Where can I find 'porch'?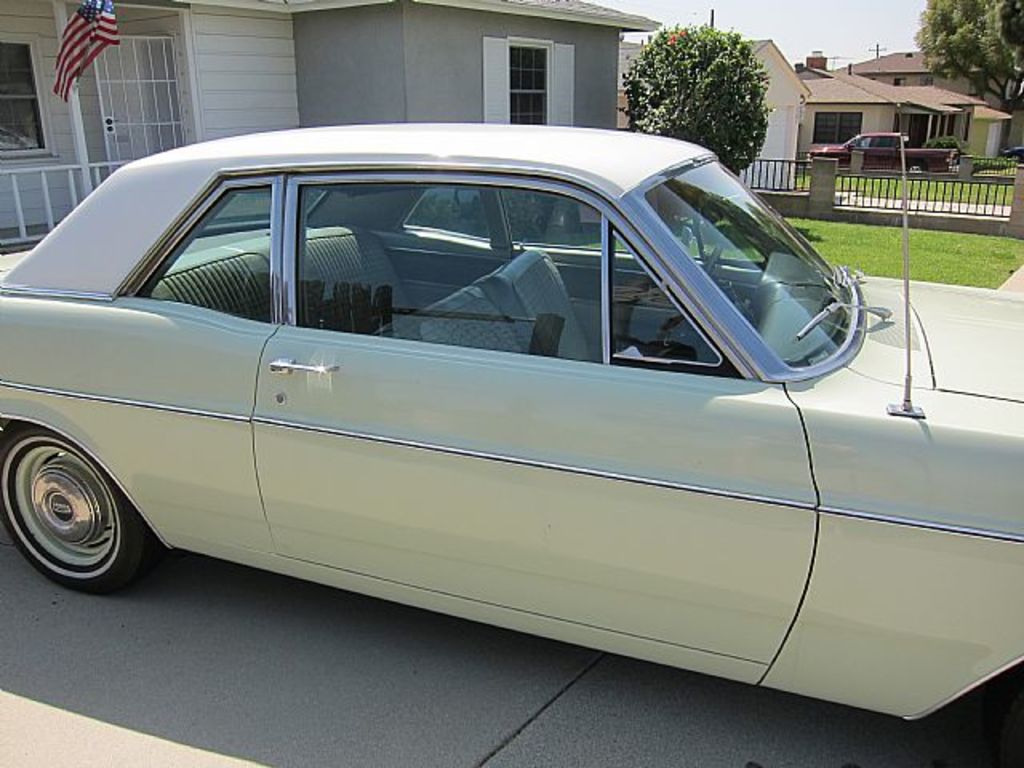
You can find it at region(0, 155, 136, 259).
